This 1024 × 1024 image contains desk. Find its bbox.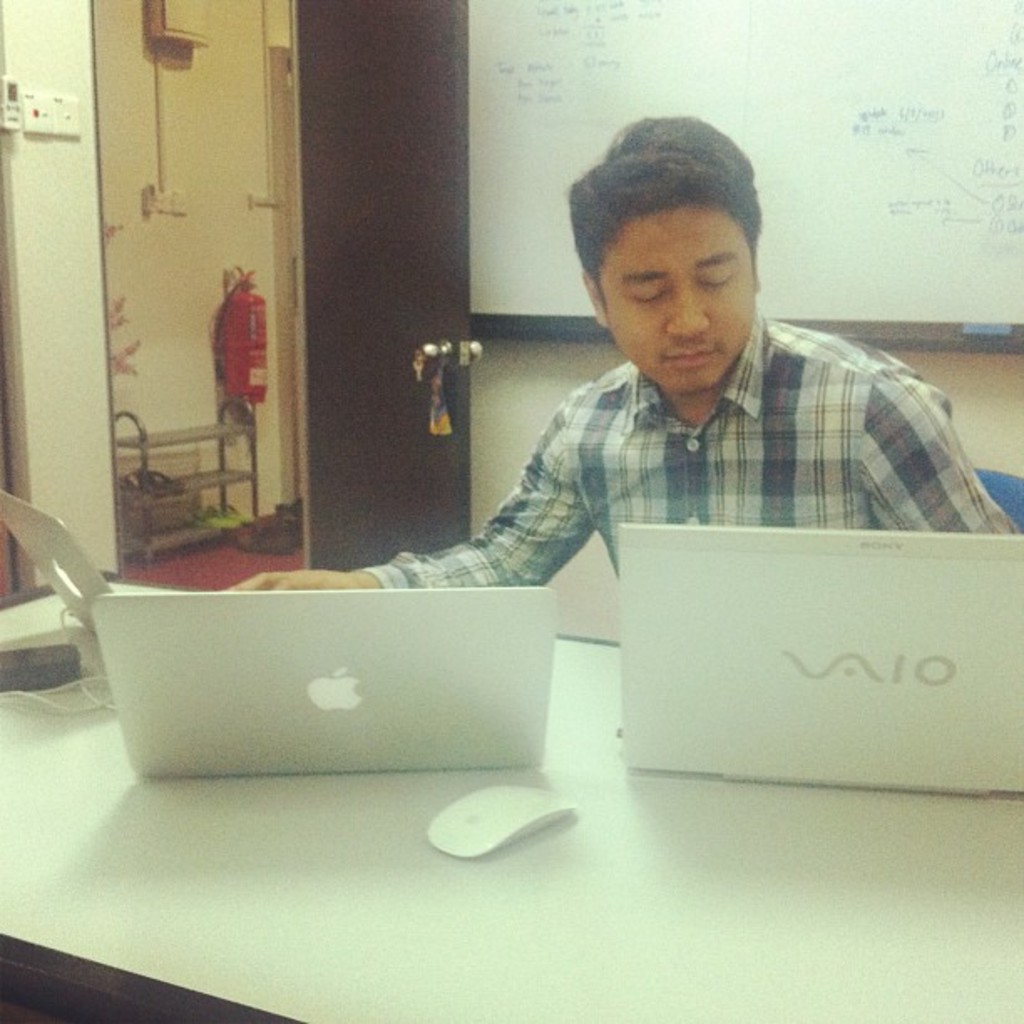
18 519 932 835.
